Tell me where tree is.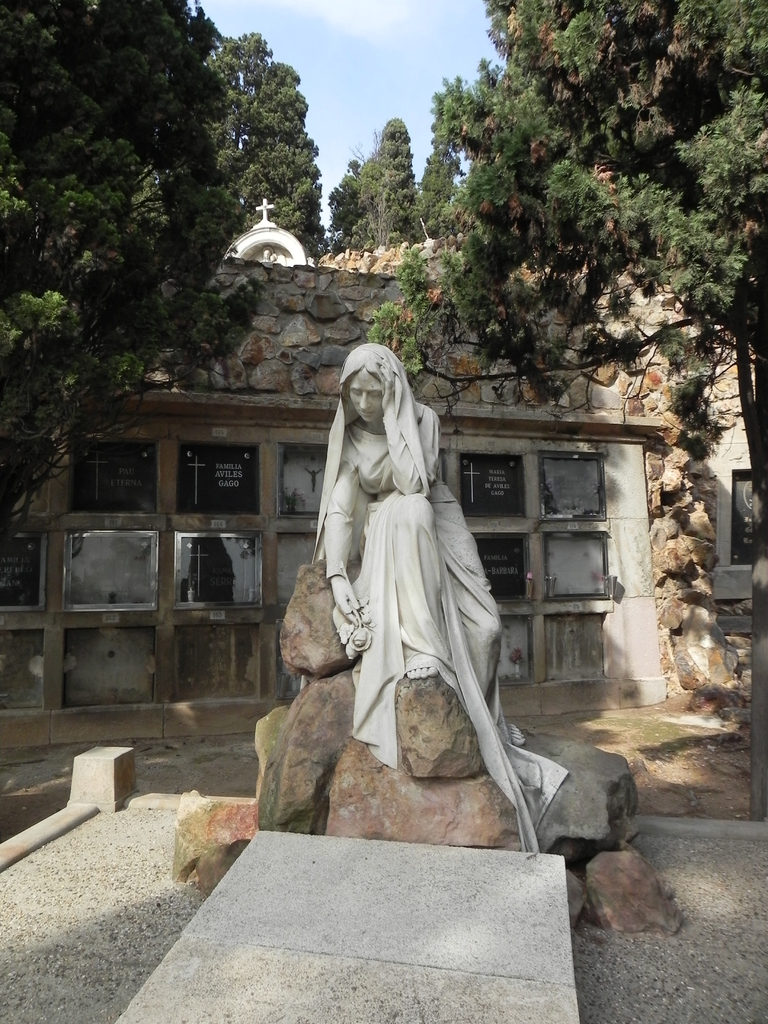
tree is at box(388, 34, 740, 477).
